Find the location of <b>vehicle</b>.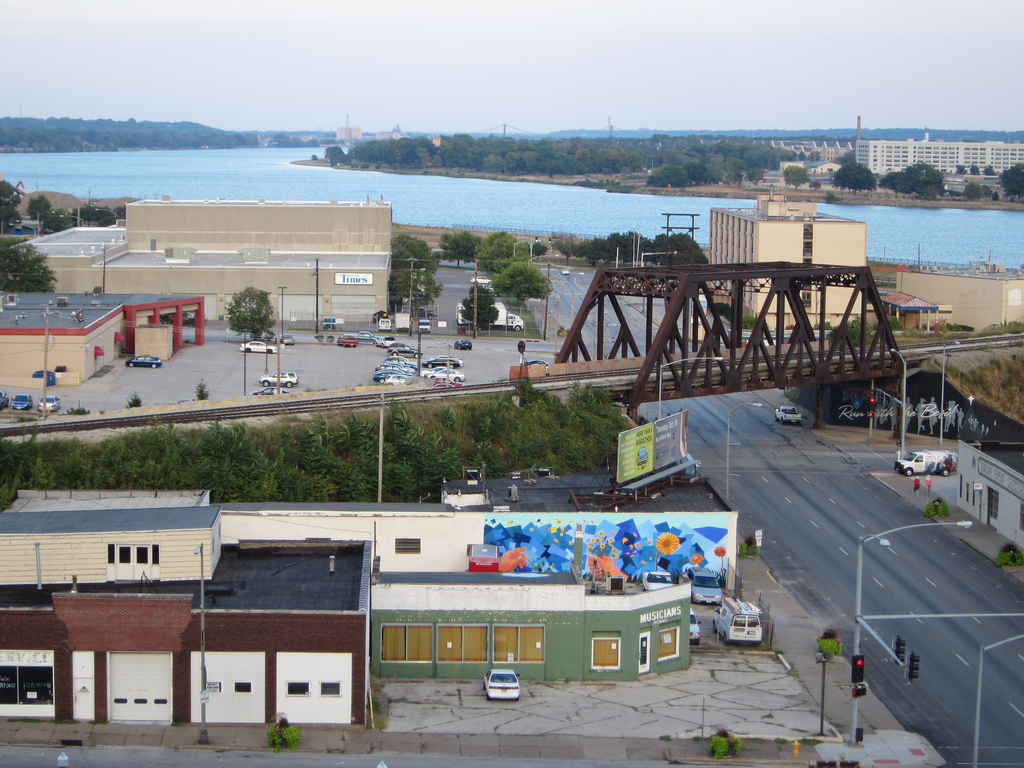
Location: [642, 569, 672, 593].
